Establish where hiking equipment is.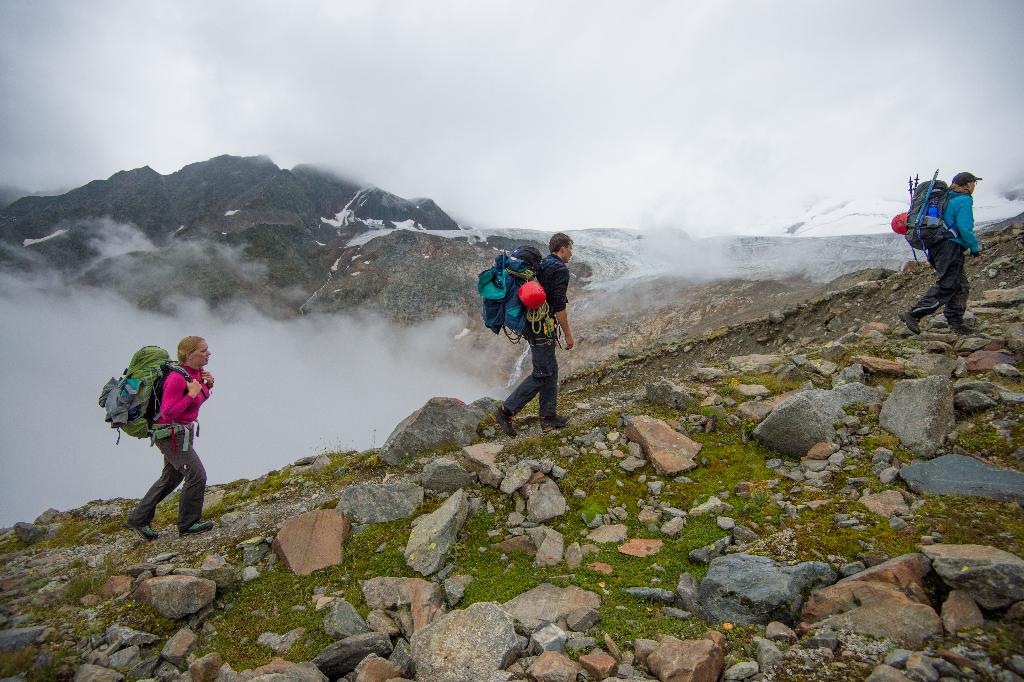
Established at box=[887, 213, 917, 238].
